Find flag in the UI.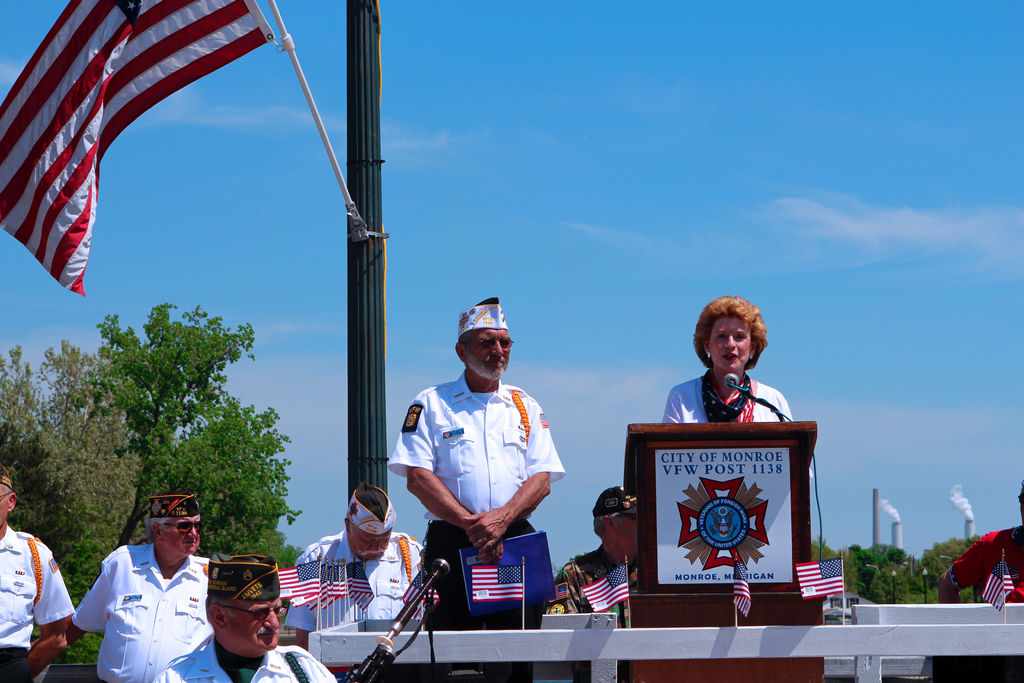
UI element at bbox=[476, 562, 527, 604].
